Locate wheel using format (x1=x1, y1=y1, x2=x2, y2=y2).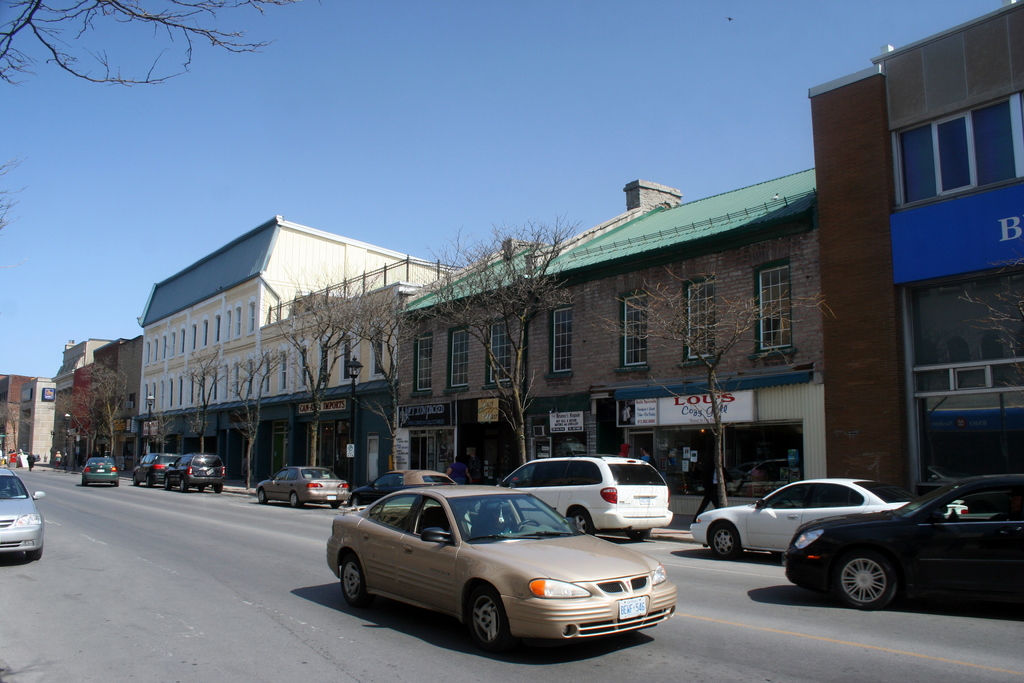
(x1=258, y1=490, x2=269, y2=507).
